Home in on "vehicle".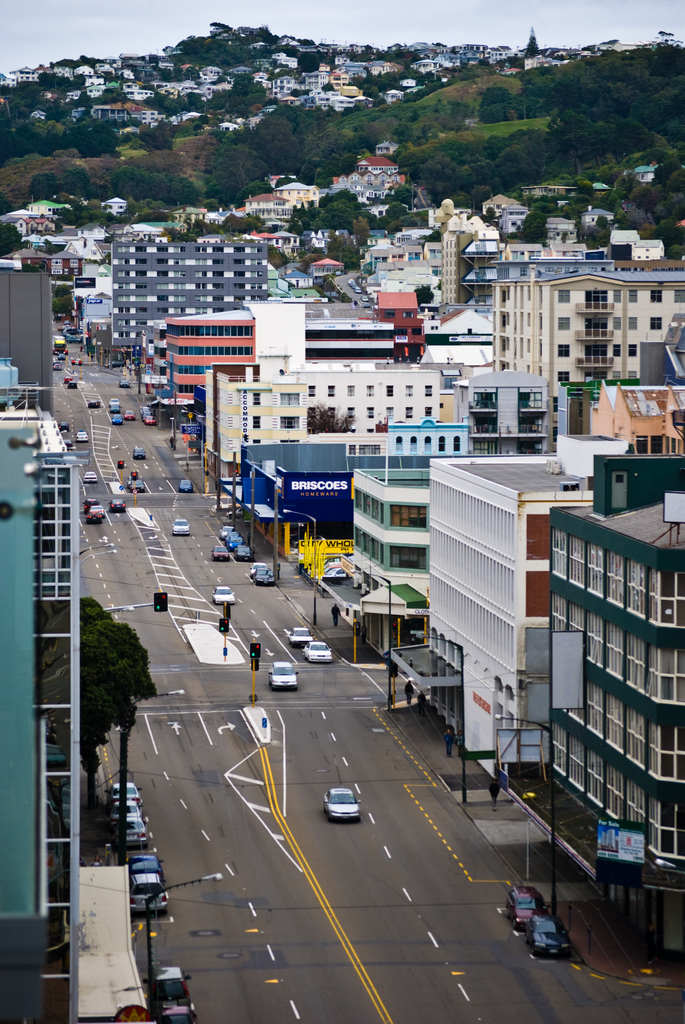
Homed in at [212, 527, 230, 538].
